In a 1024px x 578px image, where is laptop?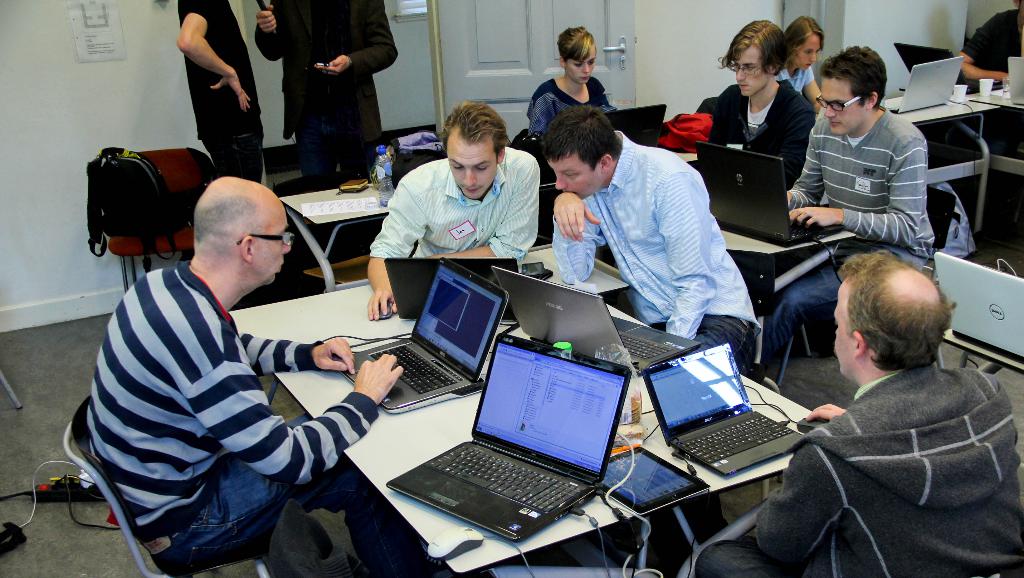
895, 45, 1004, 94.
